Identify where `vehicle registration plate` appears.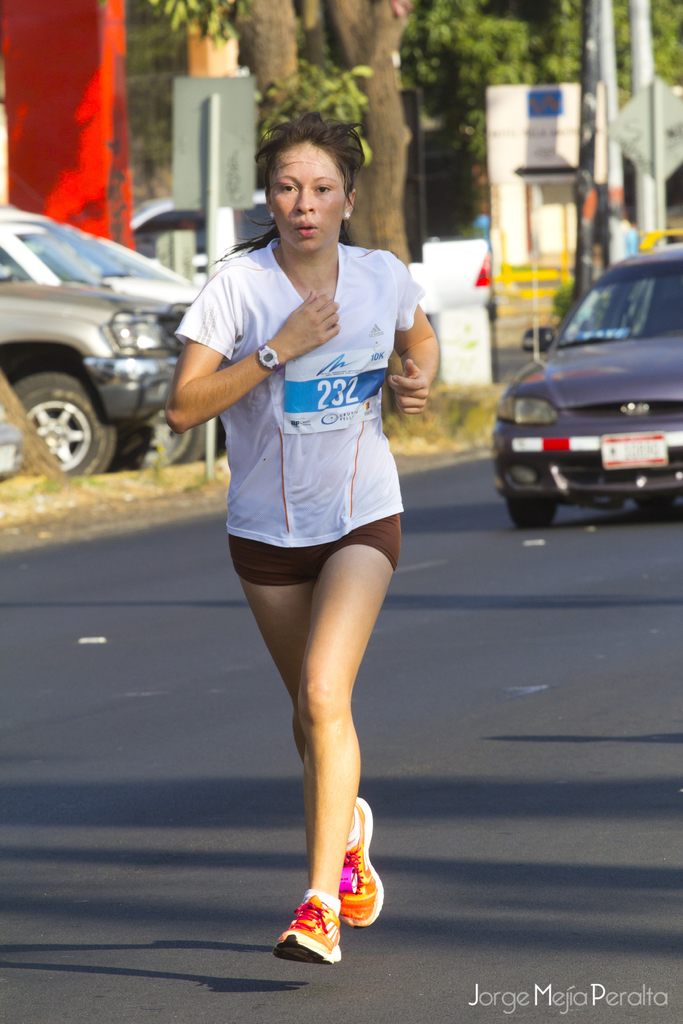
Appears at {"left": 598, "top": 429, "right": 670, "bottom": 470}.
